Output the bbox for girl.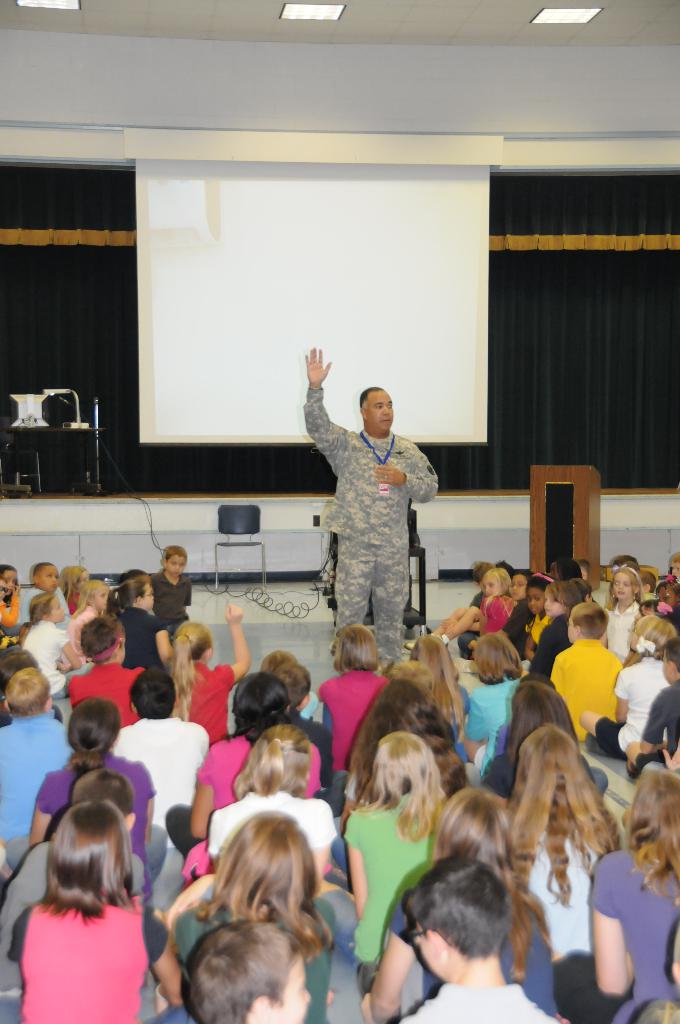
box(8, 699, 170, 901).
